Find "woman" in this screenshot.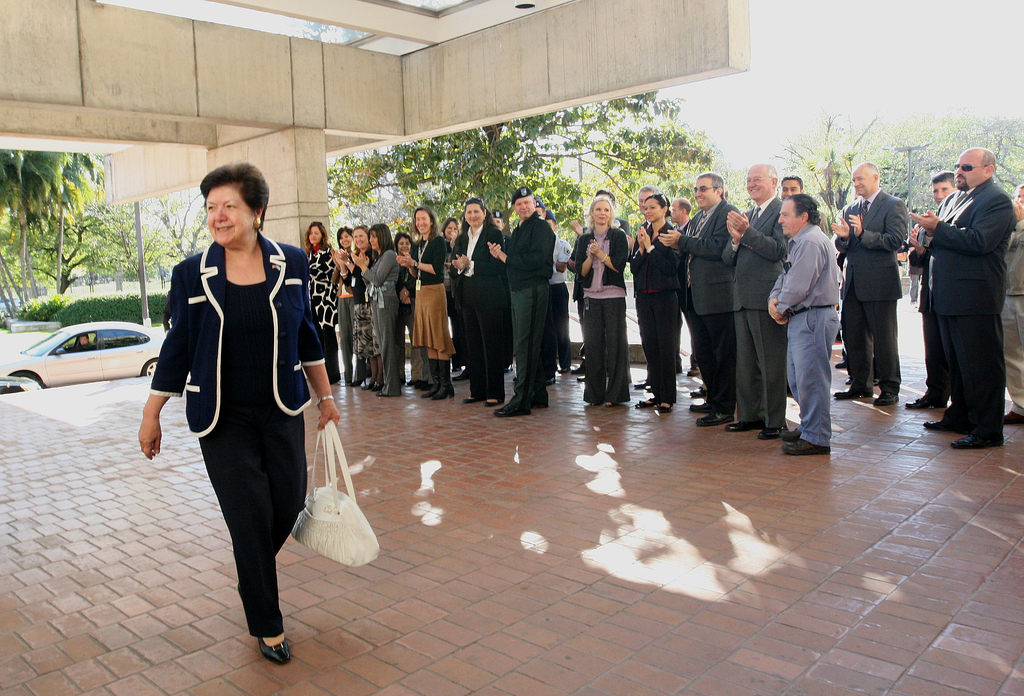
The bounding box for "woman" is 348/223/381/392.
